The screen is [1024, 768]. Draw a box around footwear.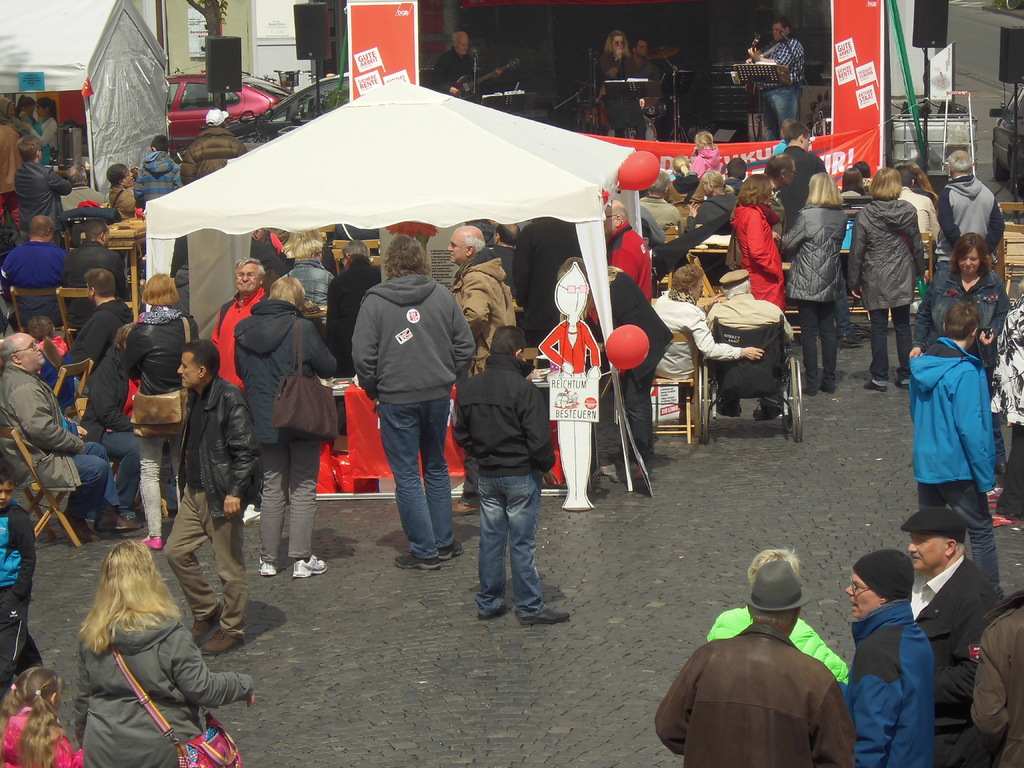
600:461:615:474.
